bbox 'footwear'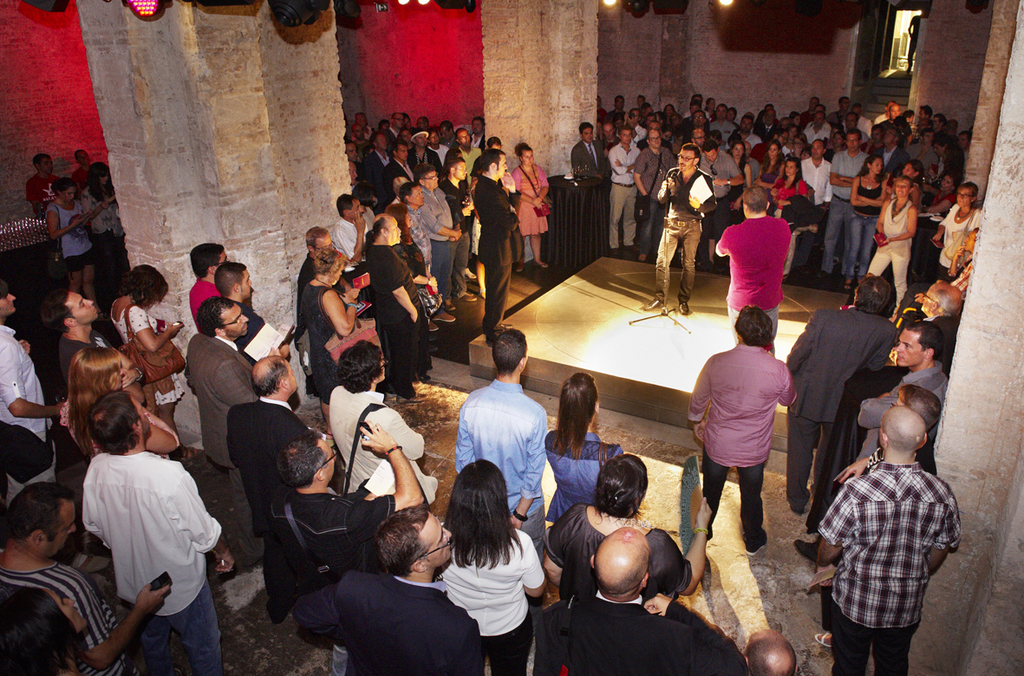
box(842, 274, 854, 296)
